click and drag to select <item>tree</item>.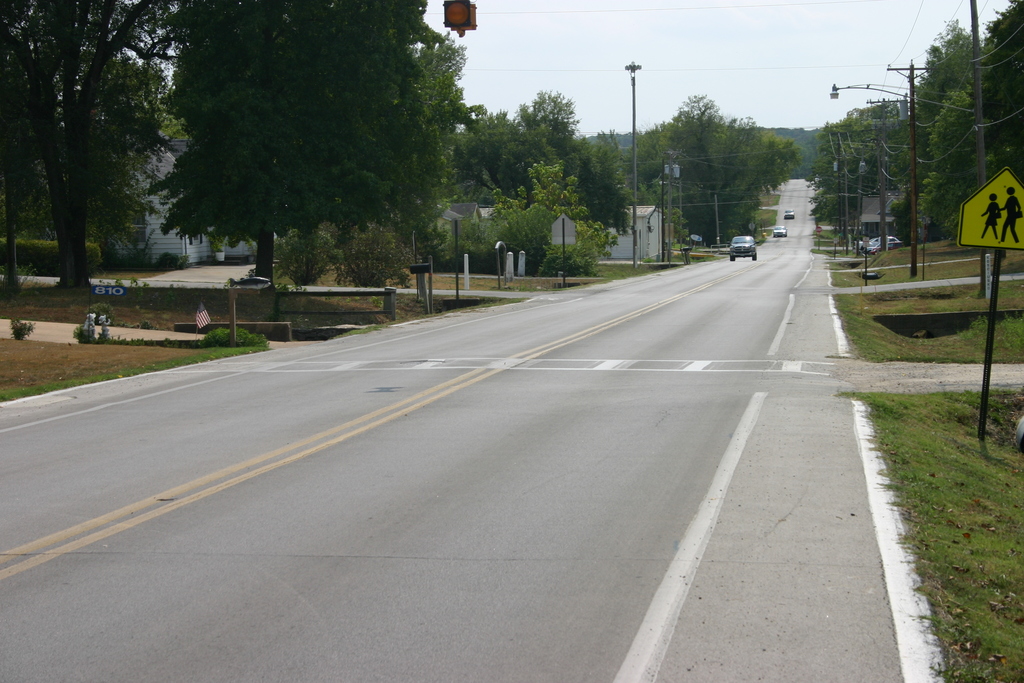
Selection: rect(892, 13, 980, 228).
